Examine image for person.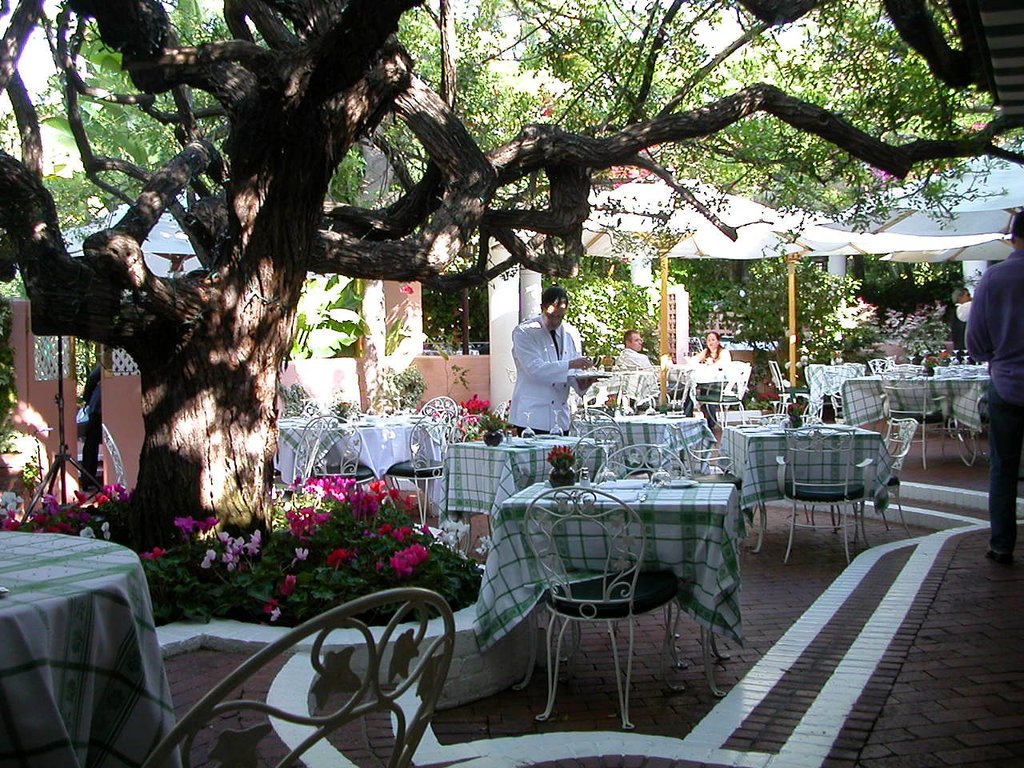
Examination result: x1=502 y1=288 x2=587 y2=460.
